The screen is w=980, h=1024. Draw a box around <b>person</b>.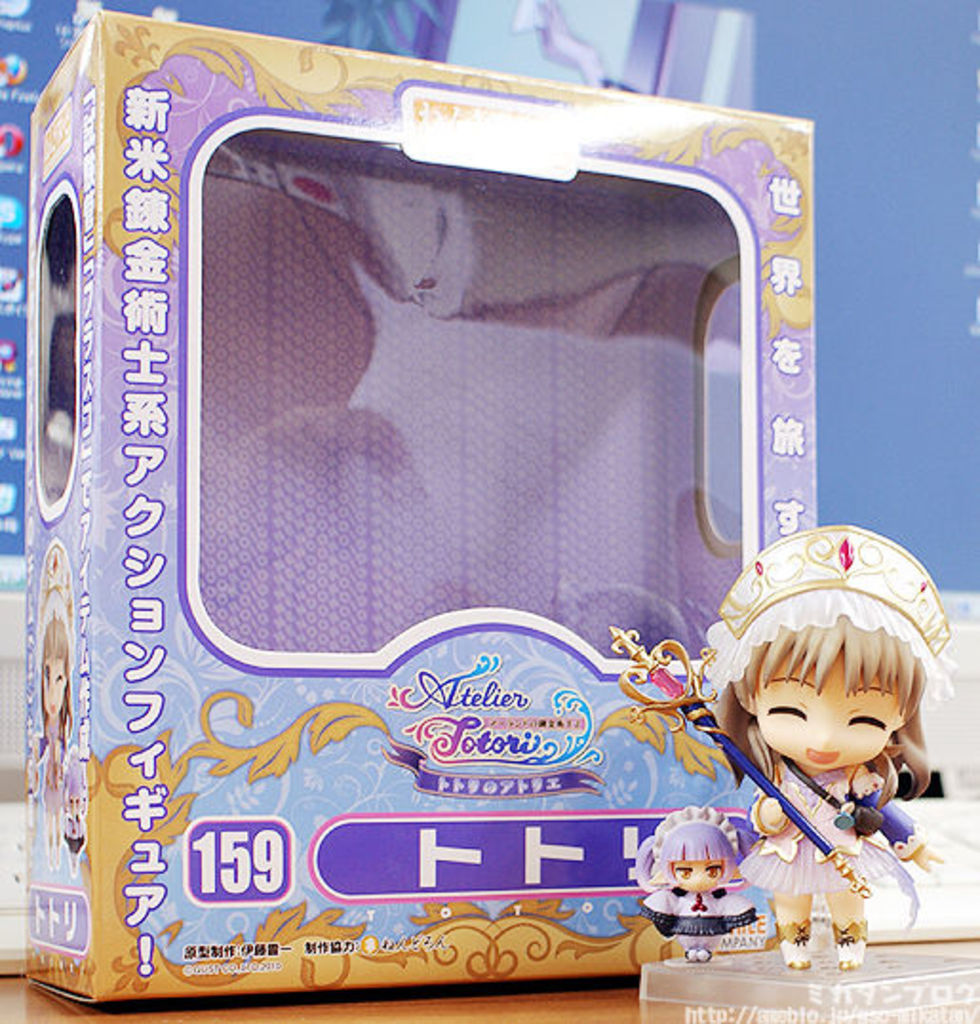
bbox=[634, 803, 755, 973].
